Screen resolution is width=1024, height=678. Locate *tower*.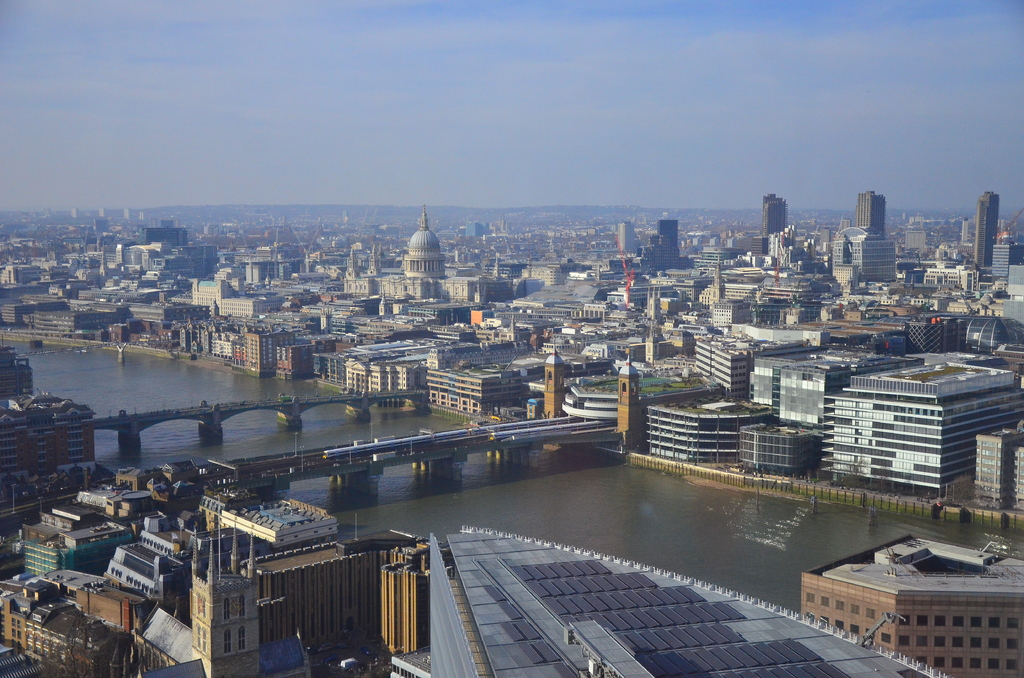
(856, 195, 887, 229).
